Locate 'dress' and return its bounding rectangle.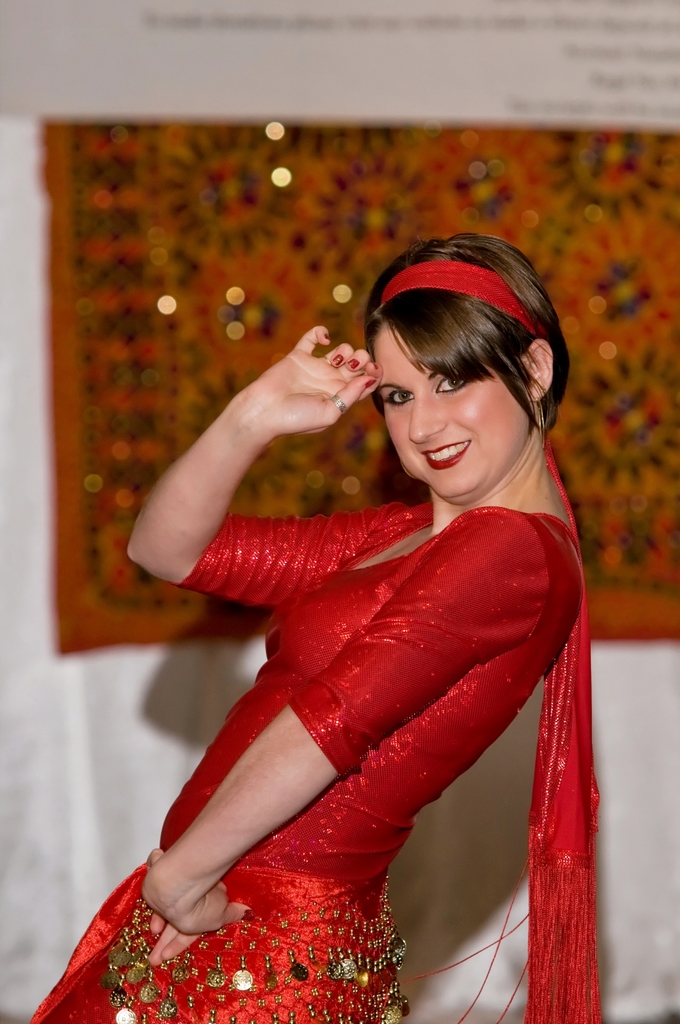
rect(31, 497, 609, 1023).
